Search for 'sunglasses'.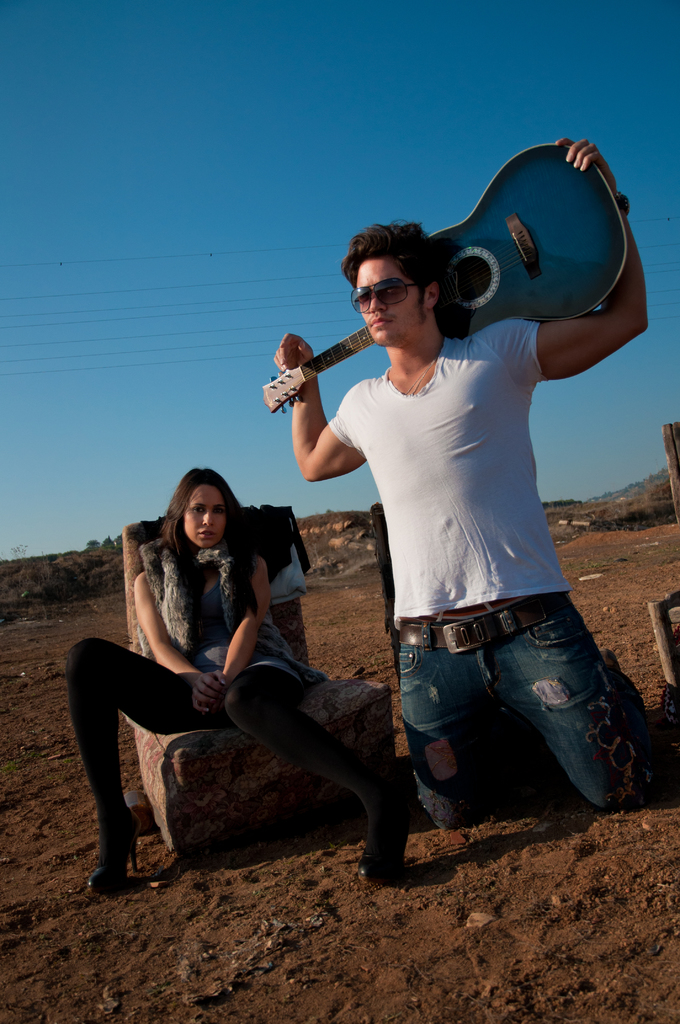
Found at [340, 271, 432, 320].
